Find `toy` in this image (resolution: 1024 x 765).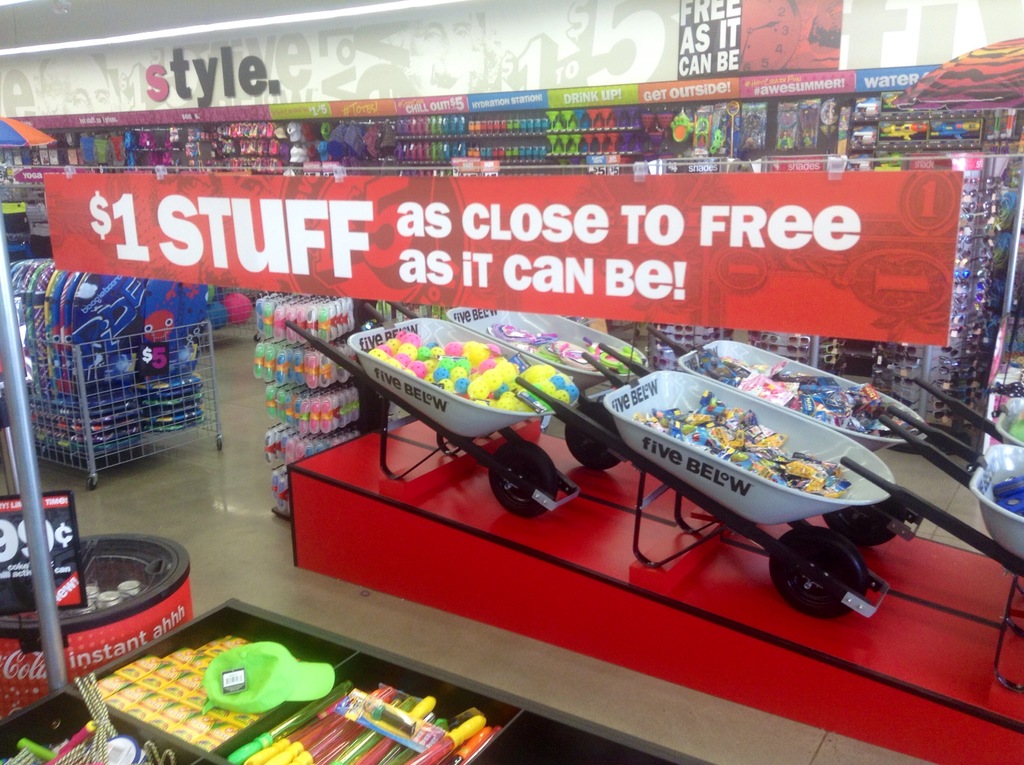
l=346, t=426, r=350, b=440.
